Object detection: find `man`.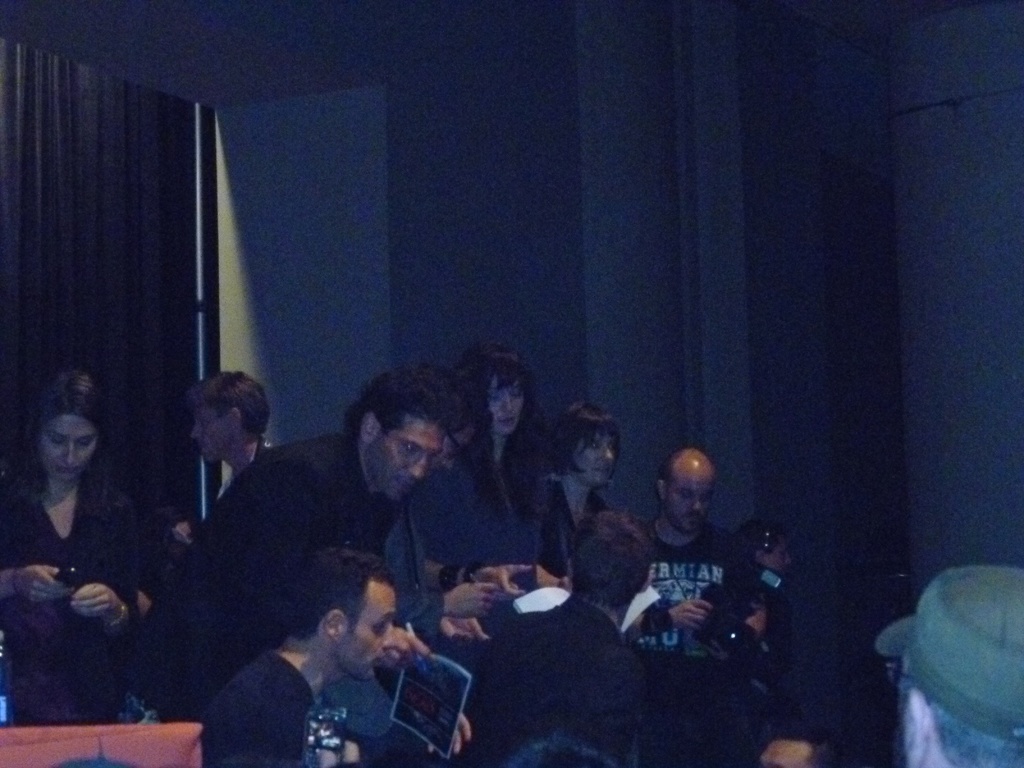
left=200, top=541, right=404, bottom=767.
